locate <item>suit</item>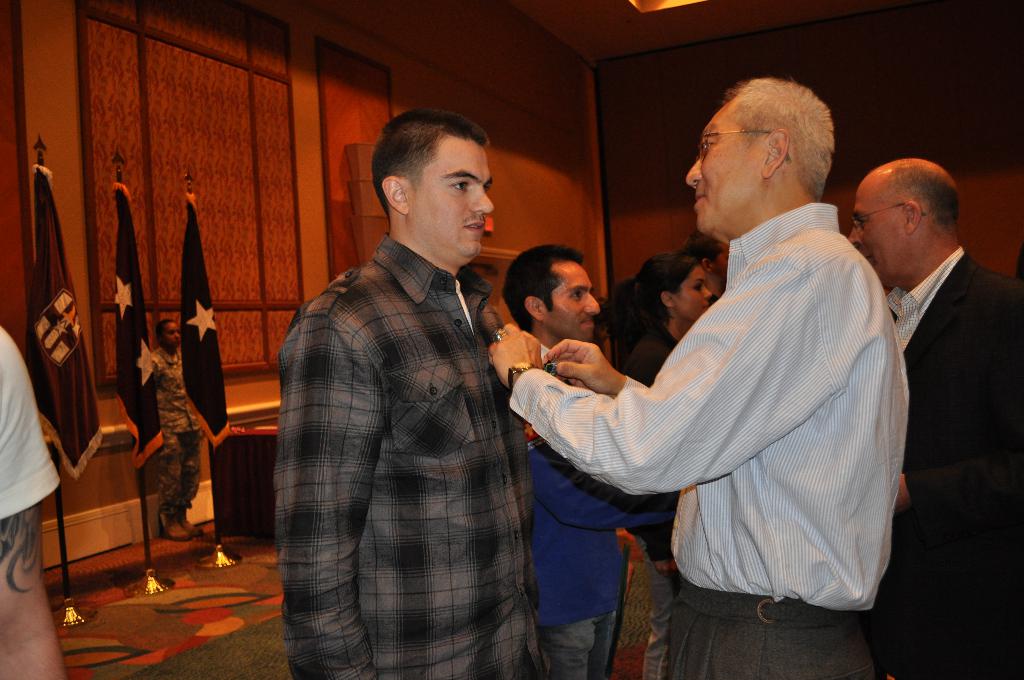
(827,149,1014,576)
